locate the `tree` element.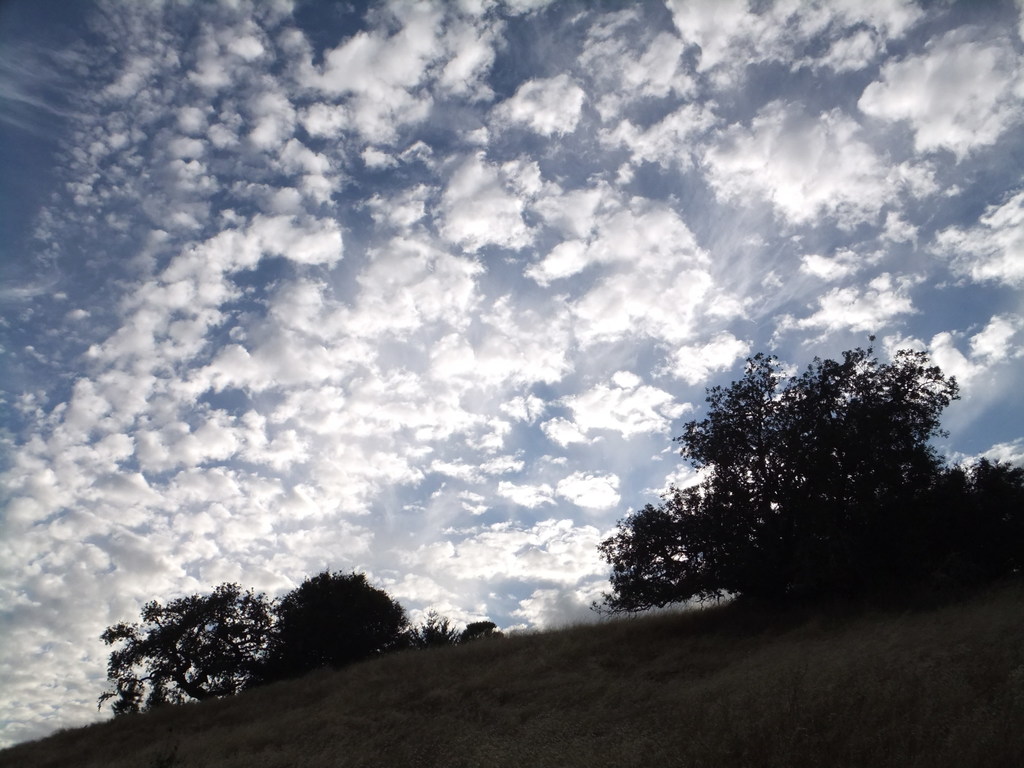
Element bbox: (970,454,1023,585).
